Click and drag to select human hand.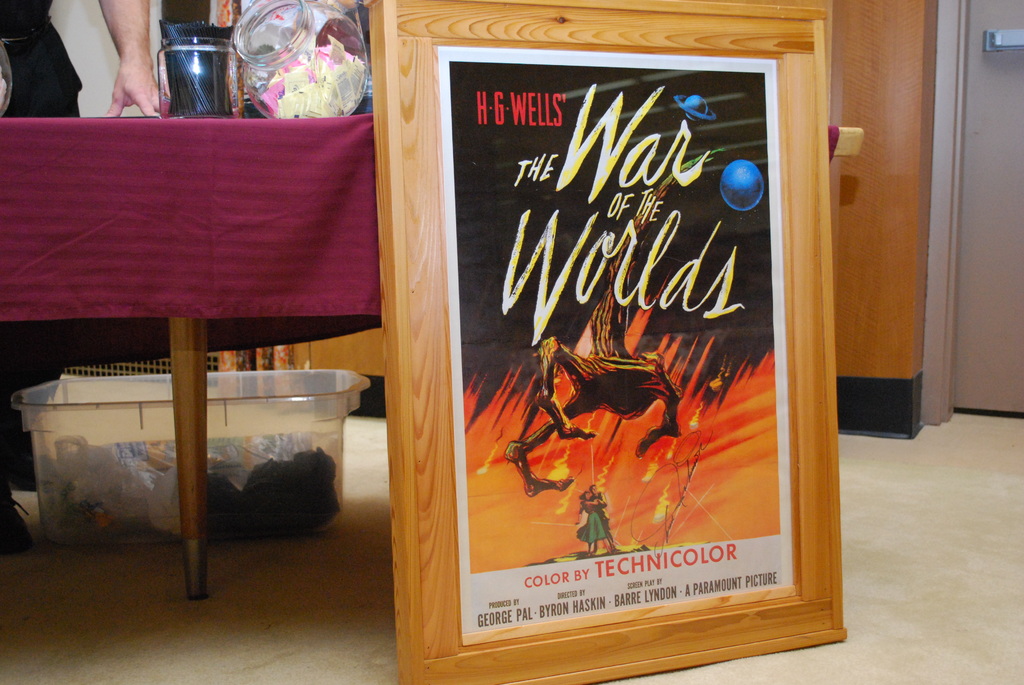
Selection: <bbox>79, 18, 152, 103</bbox>.
